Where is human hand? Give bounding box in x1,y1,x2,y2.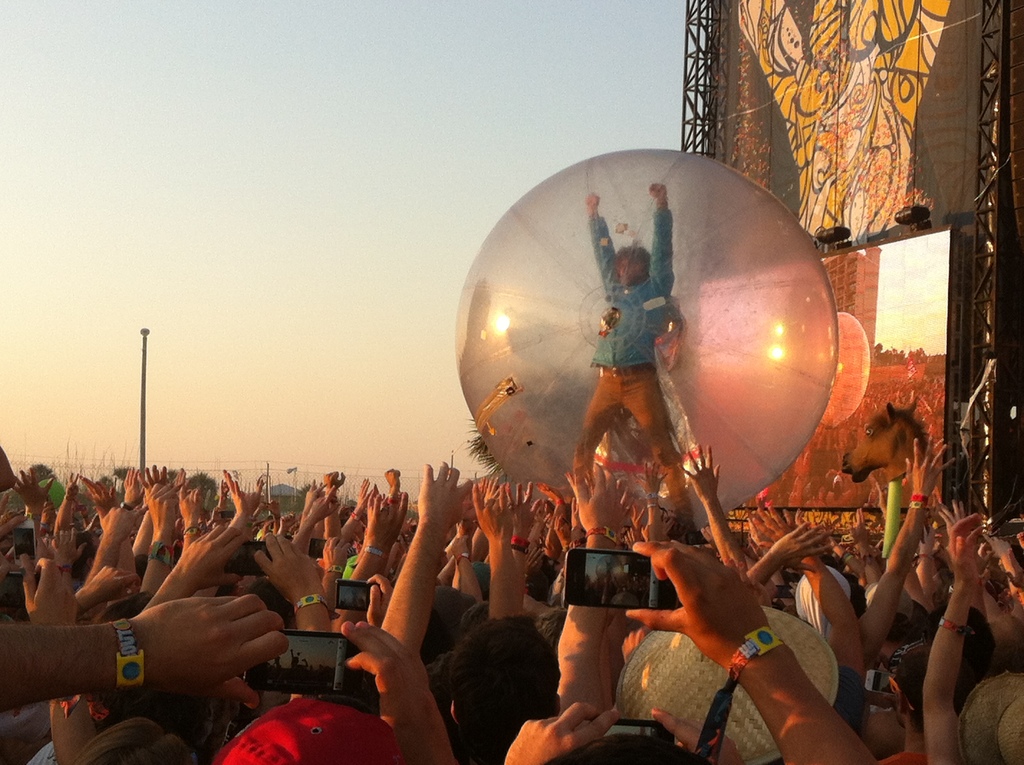
902,435,960,500.
